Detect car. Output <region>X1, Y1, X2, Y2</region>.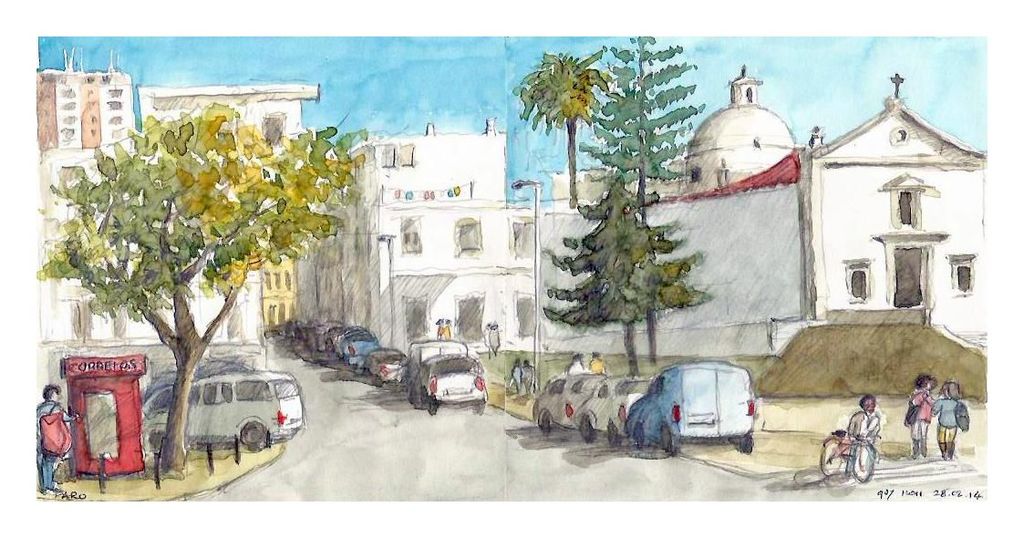
<region>626, 365, 756, 453</region>.
